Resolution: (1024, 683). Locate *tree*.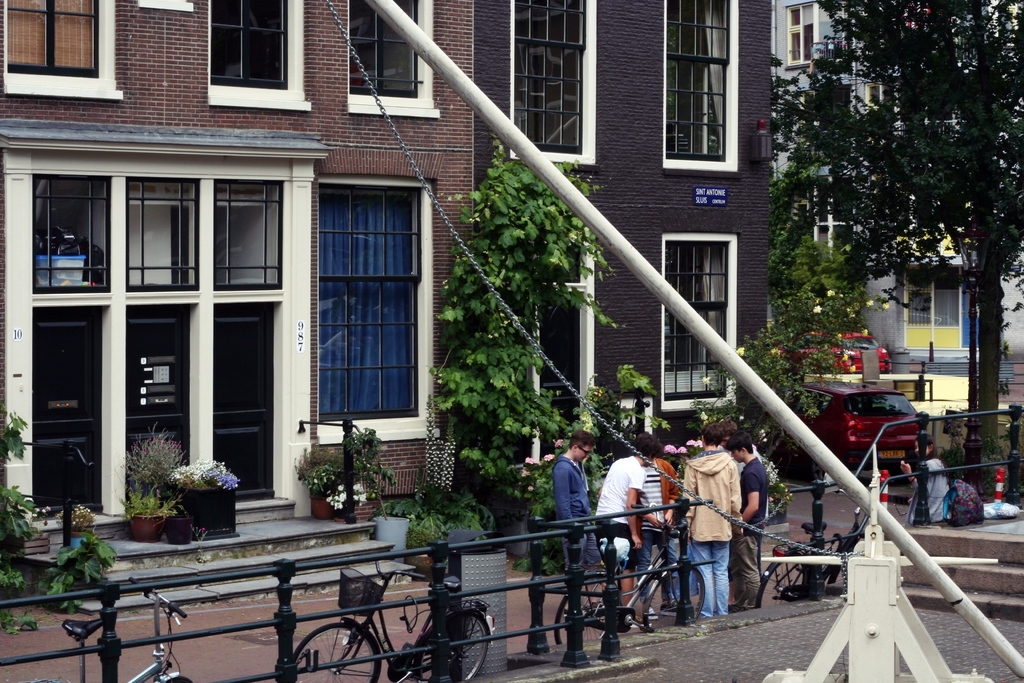
Rect(767, 72, 876, 380).
